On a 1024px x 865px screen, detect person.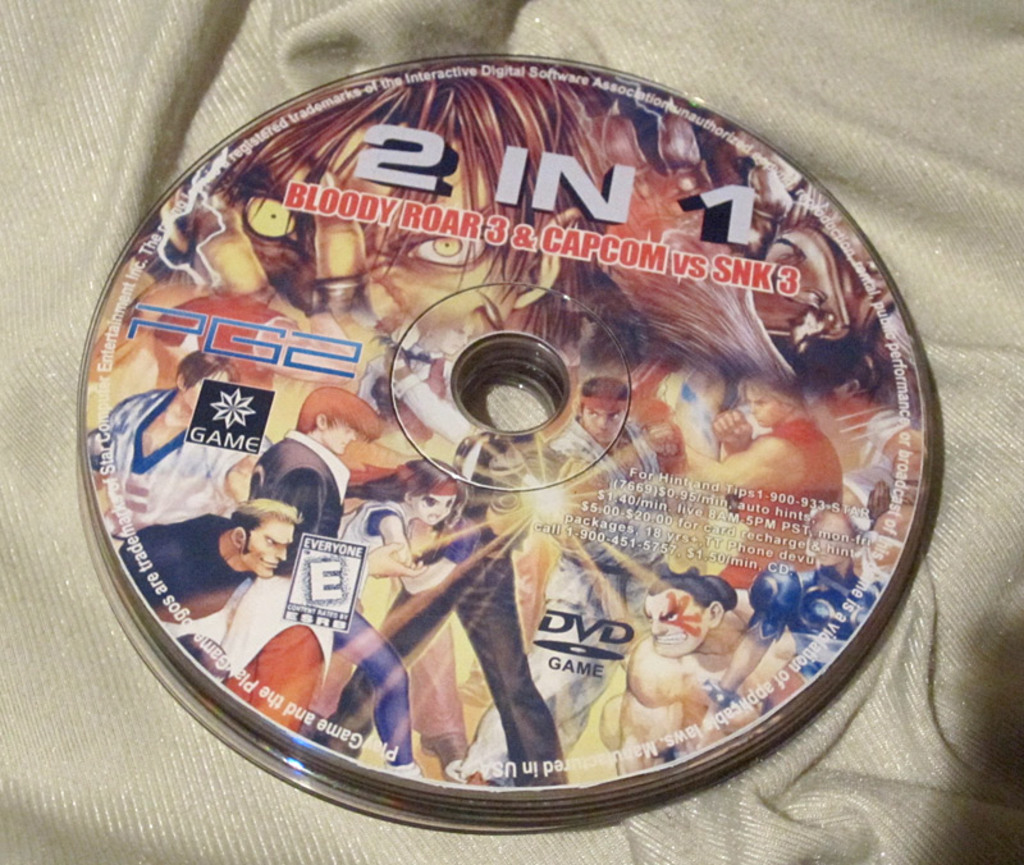
select_region(339, 459, 483, 787).
